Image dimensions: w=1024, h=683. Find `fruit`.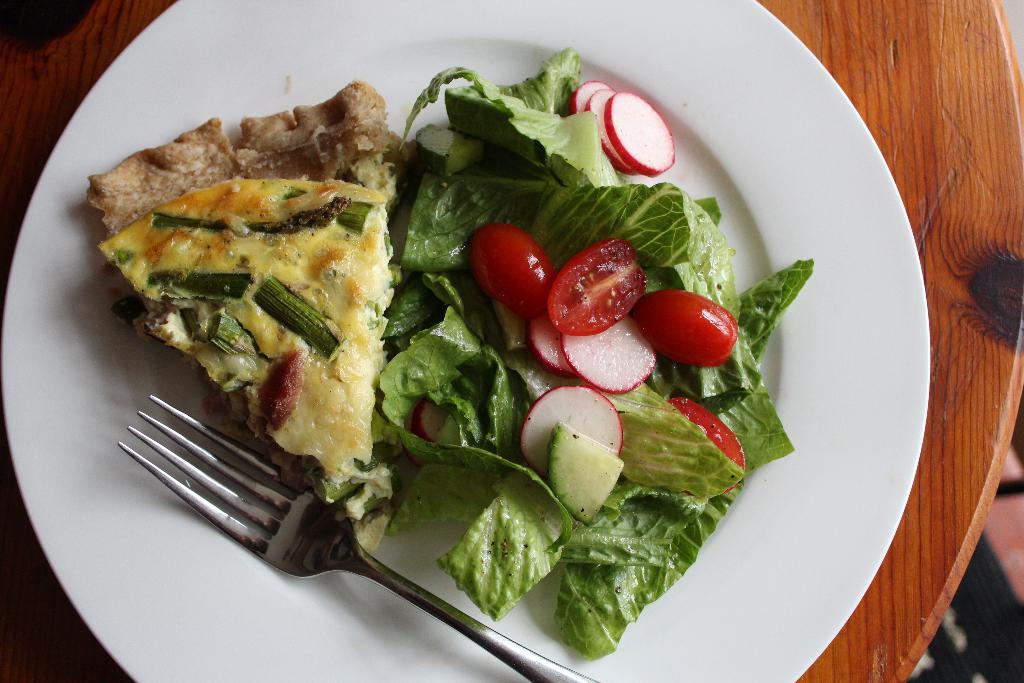
[530,316,579,378].
